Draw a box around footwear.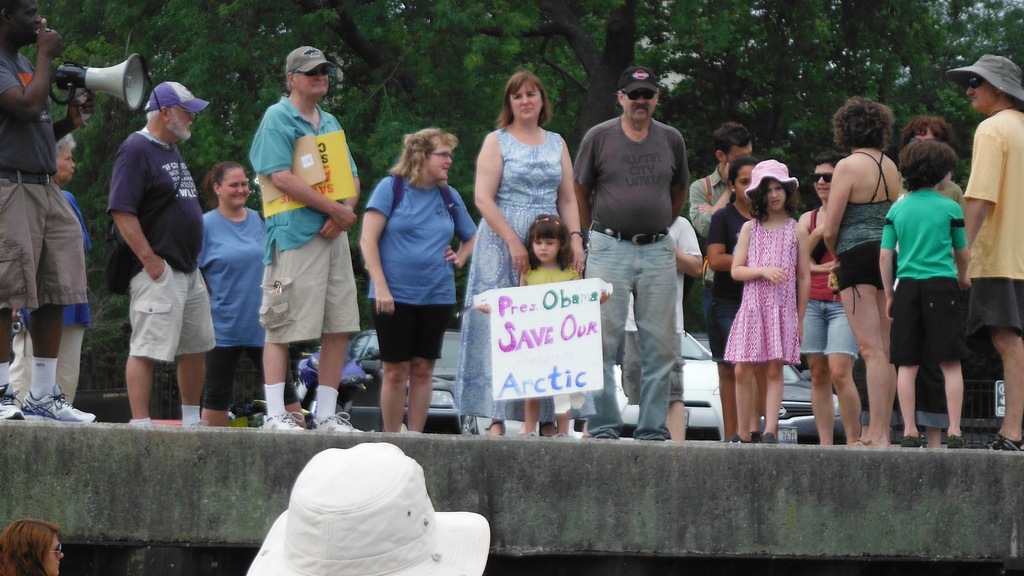
(left=988, top=436, right=1023, bottom=451).
